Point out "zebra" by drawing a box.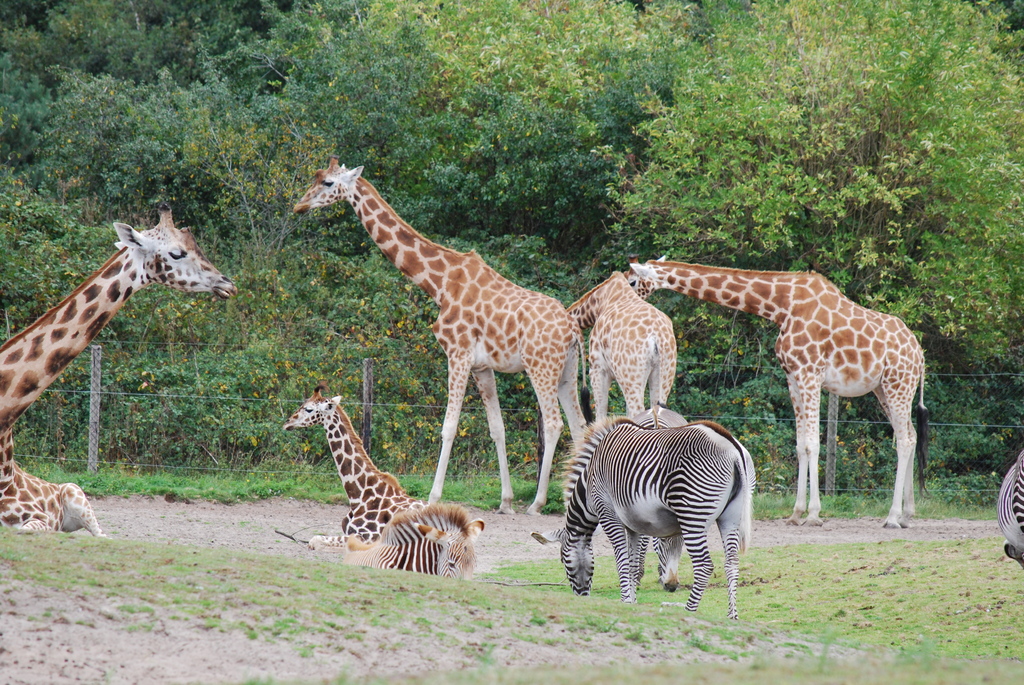
340, 503, 489, 578.
